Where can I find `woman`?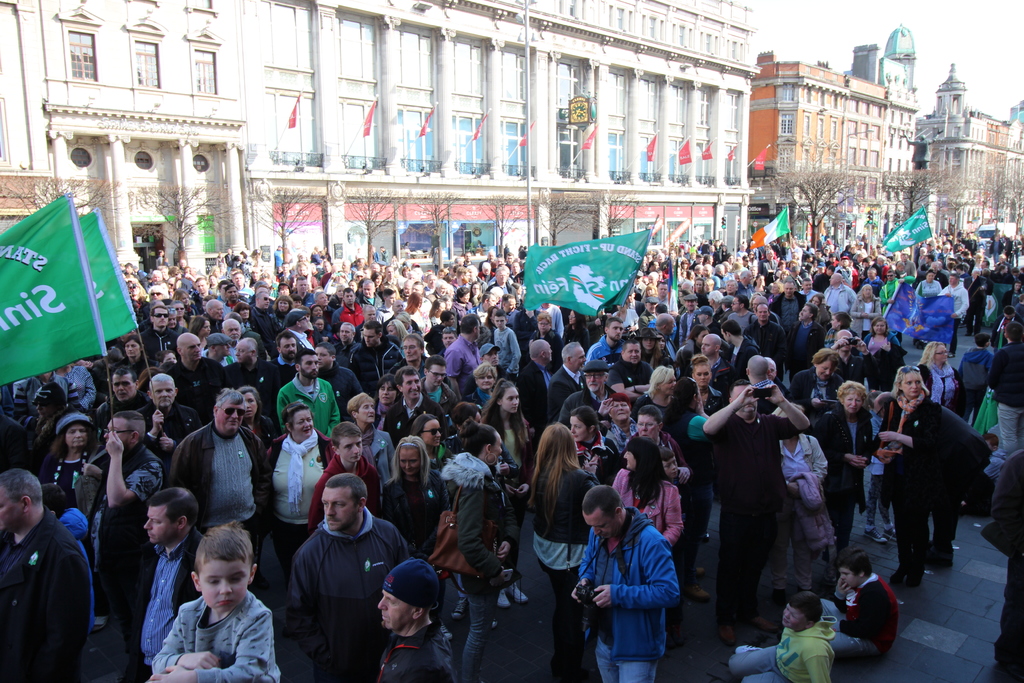
You can find it at box=[271, 296, 289, 324].
